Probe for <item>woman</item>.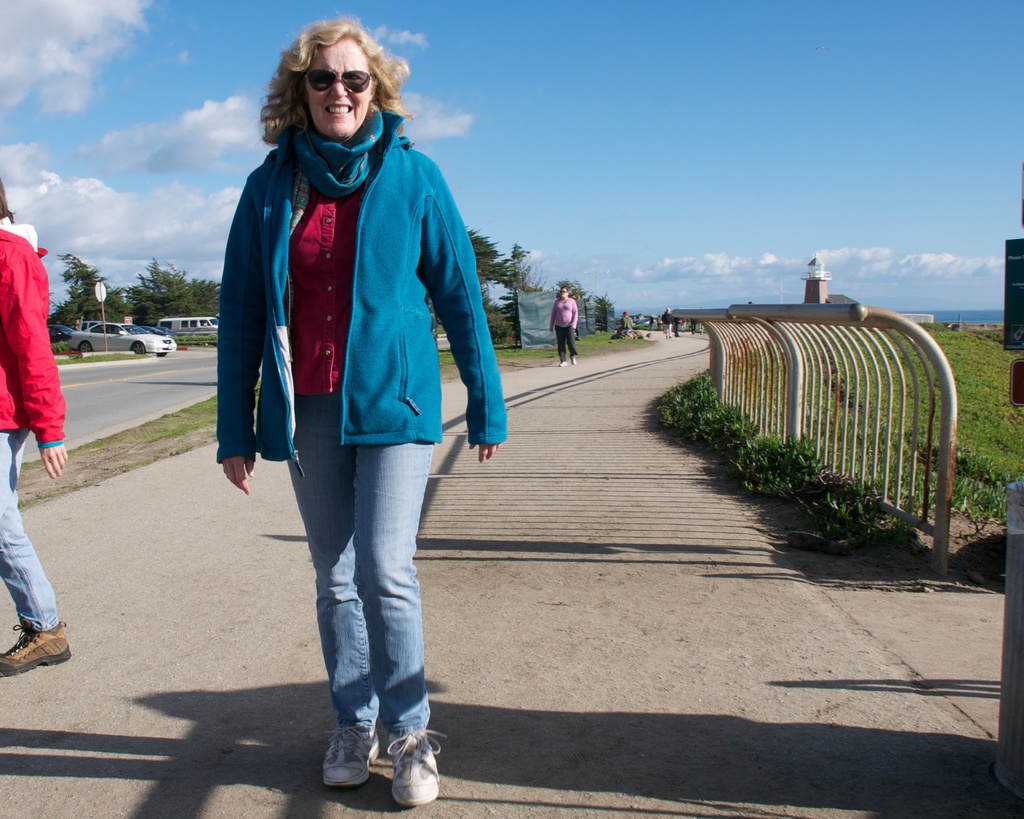
Probe result: <region>217, 15, 508, 818</region>.
